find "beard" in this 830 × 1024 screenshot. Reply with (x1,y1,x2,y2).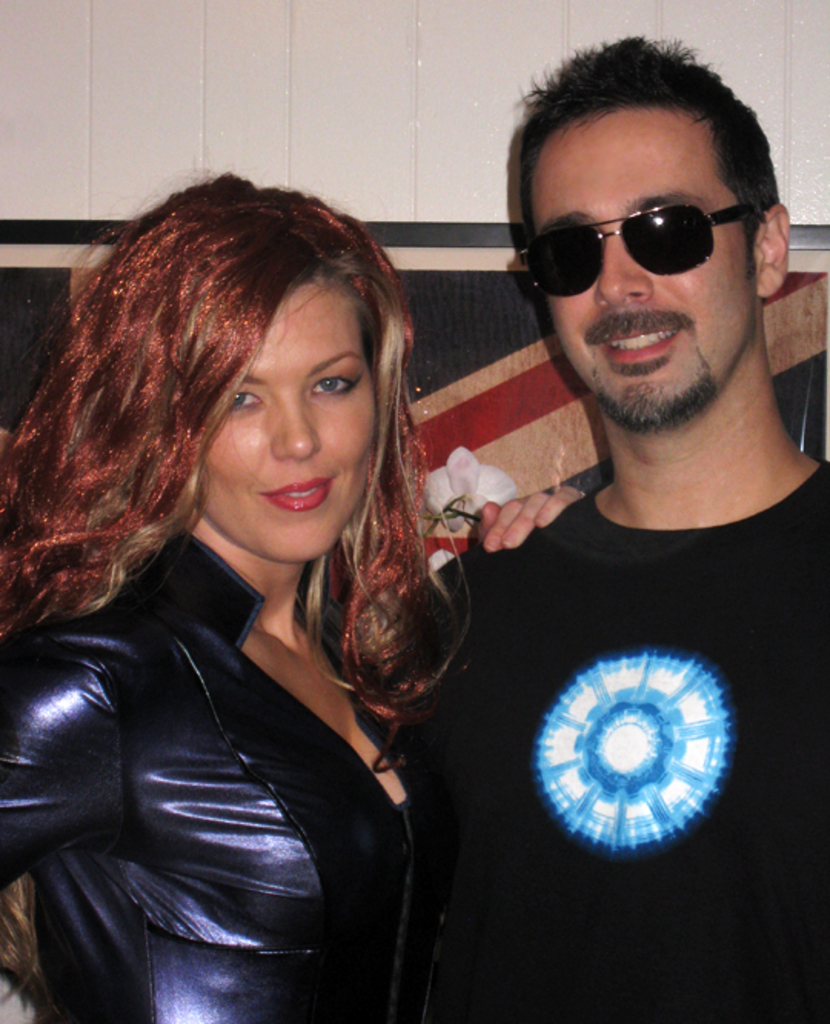
(593,343,719,438).
